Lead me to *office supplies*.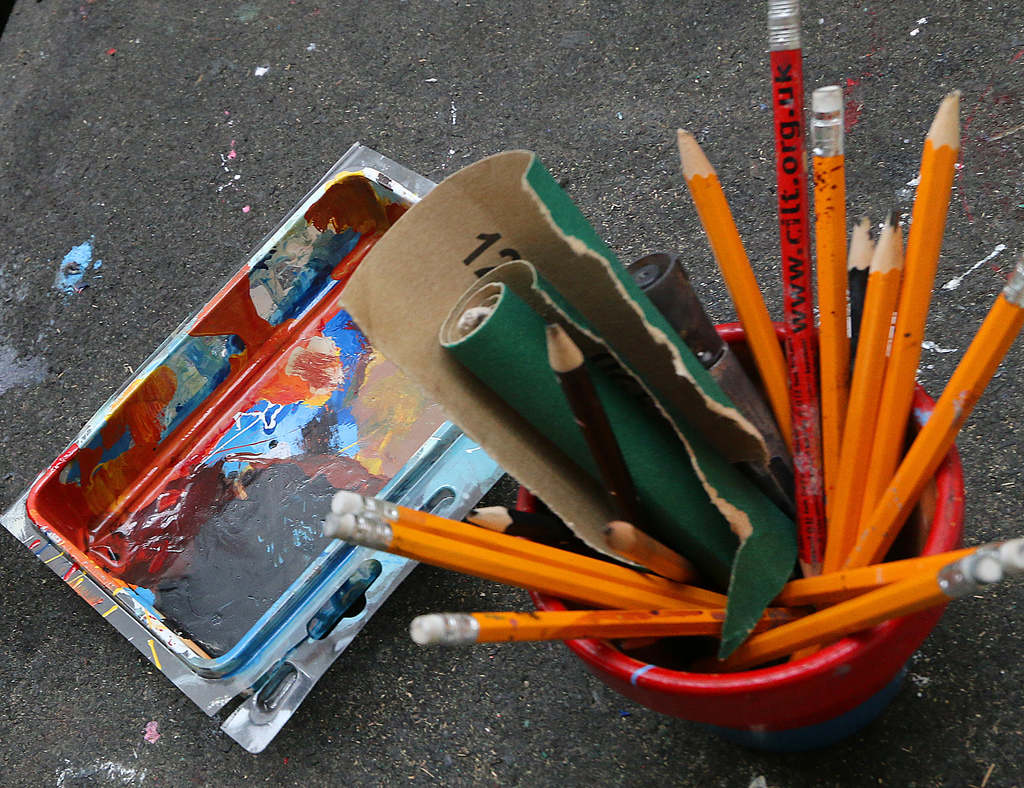
Lead to [334, 143, 802, 632].
